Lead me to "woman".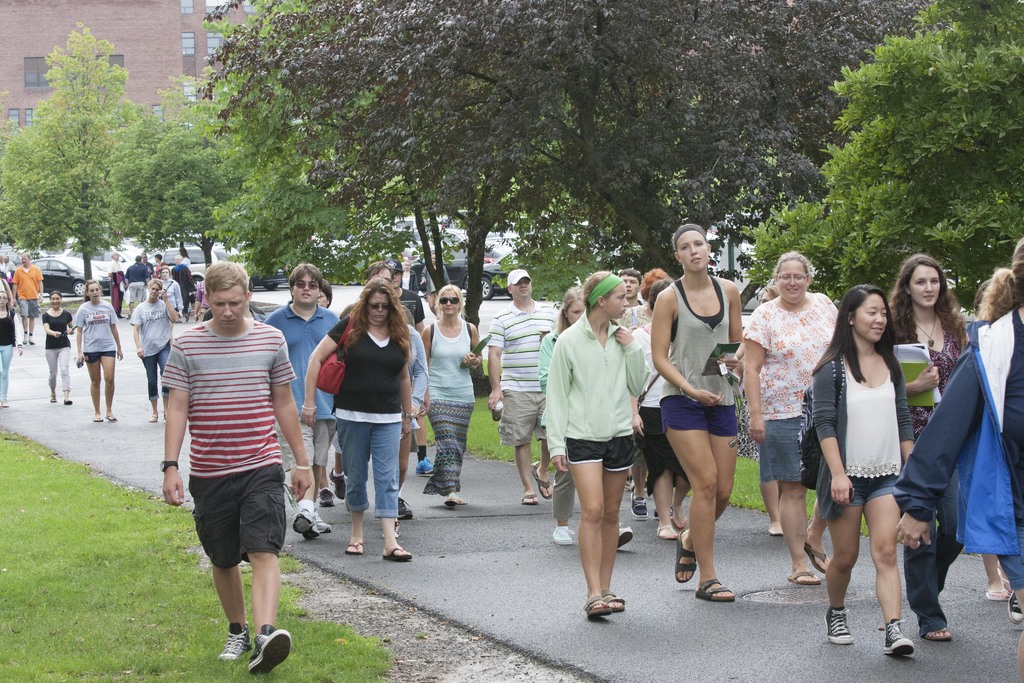
Lead to 875/258/976/637.
